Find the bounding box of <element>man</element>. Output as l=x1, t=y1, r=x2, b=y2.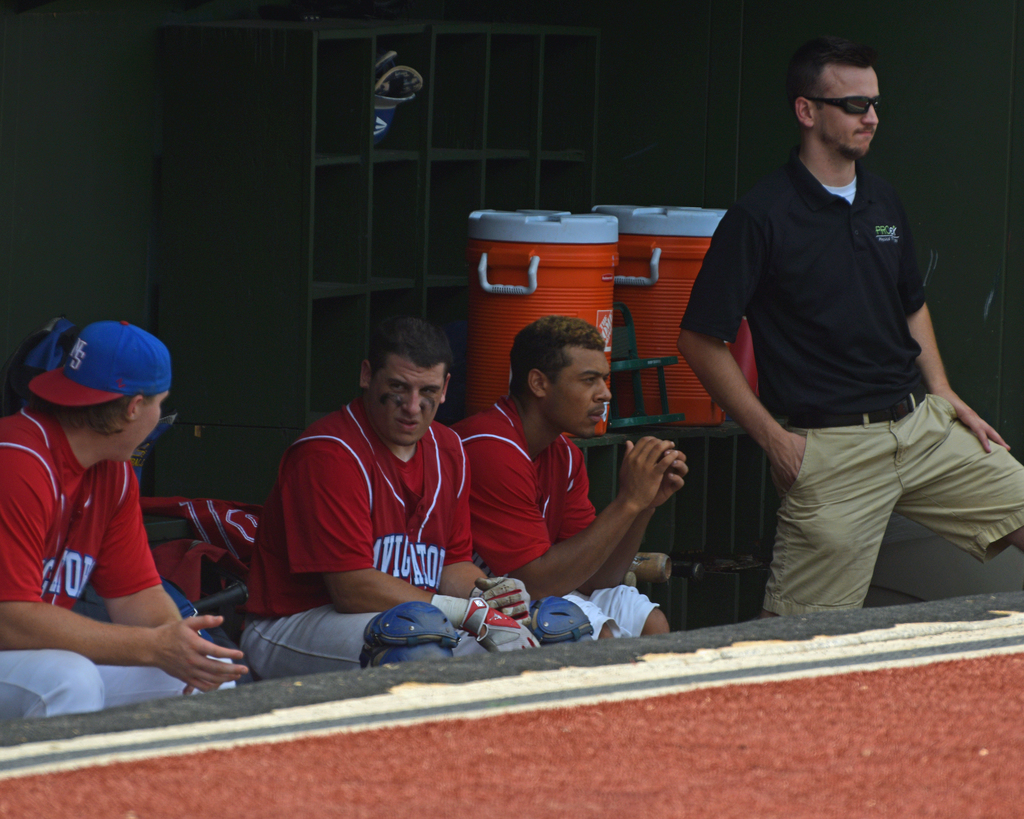
l=678, t=34, r=1023, b=624.
